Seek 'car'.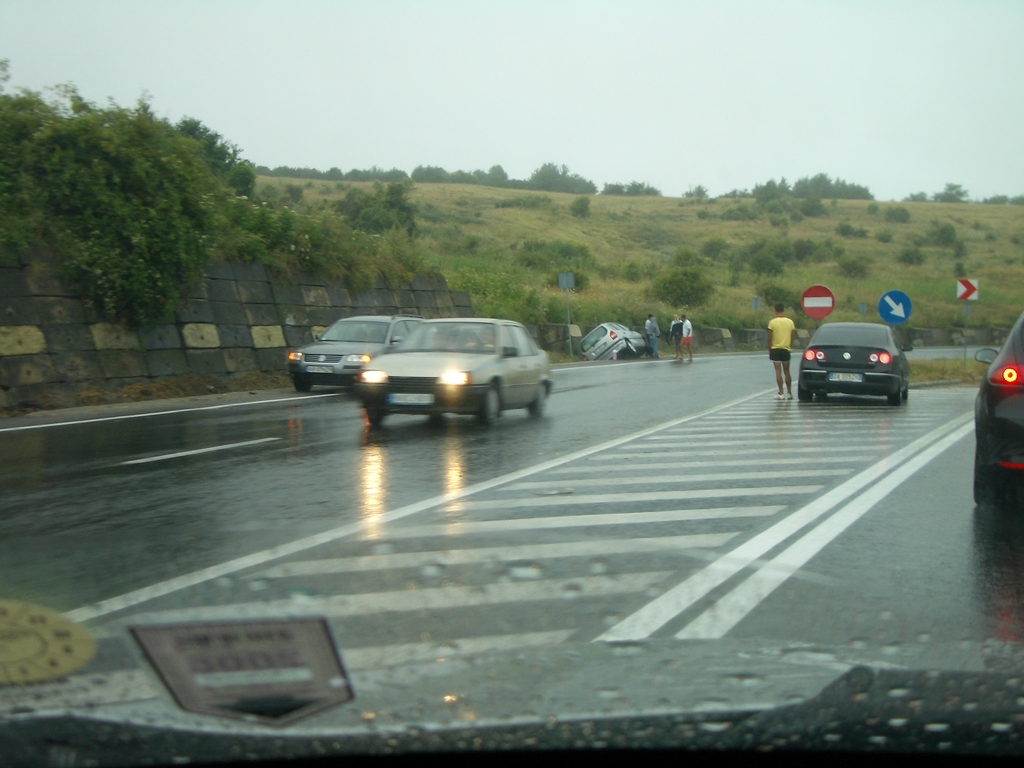
bbox=(800, 323, 911, 403).
